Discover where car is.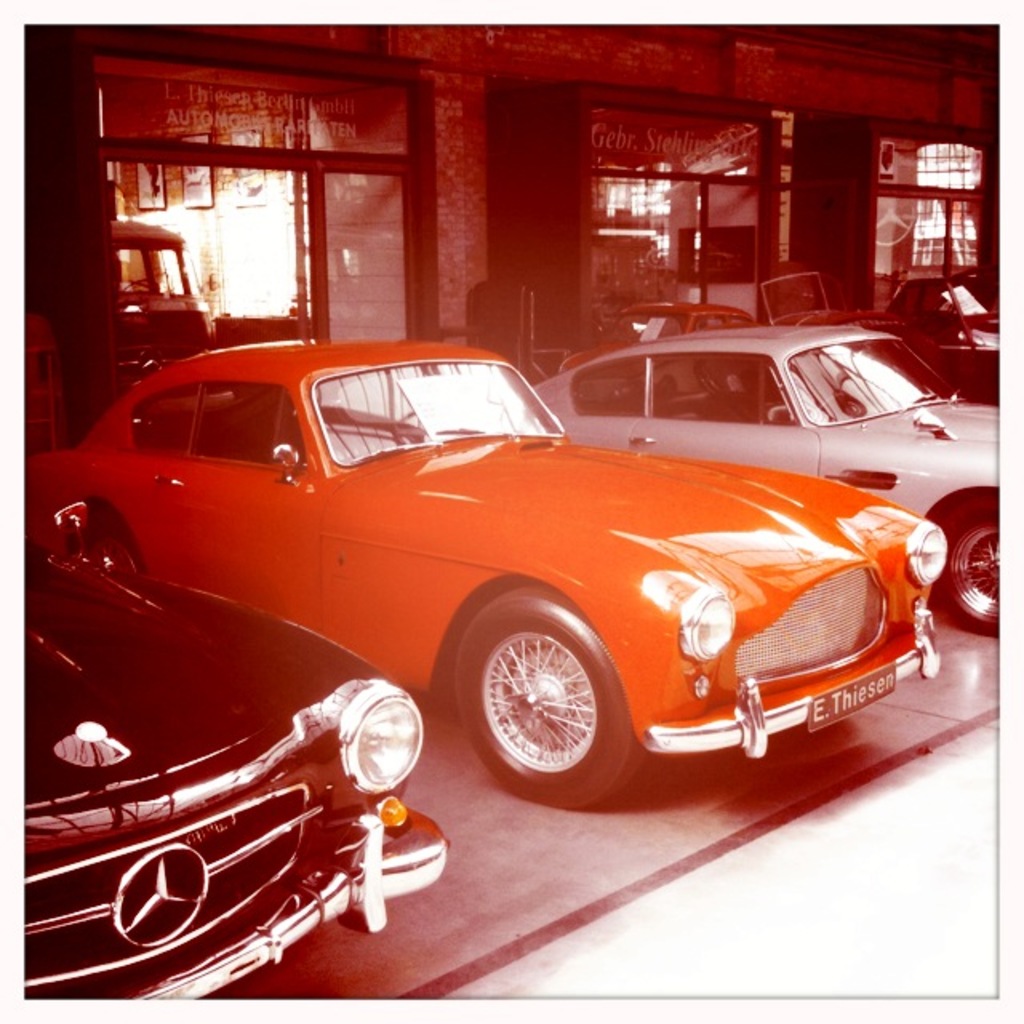
Discovered at [x1=24, y1=322, x2=958, y2=845].
